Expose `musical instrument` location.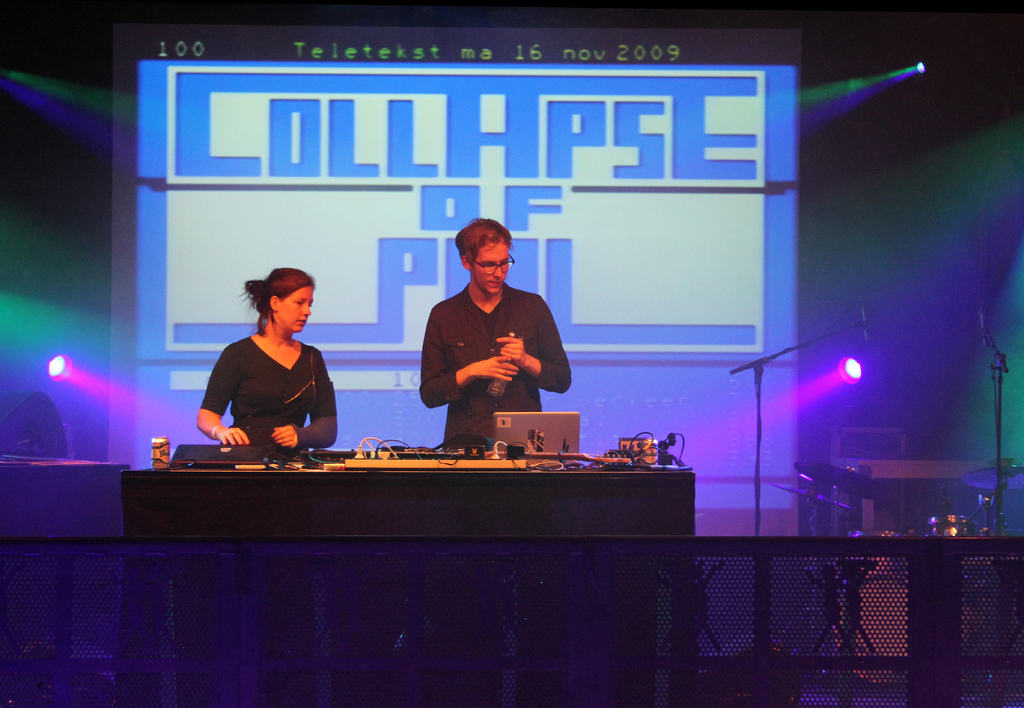
Exposed at (787, 457, 892, 501).
